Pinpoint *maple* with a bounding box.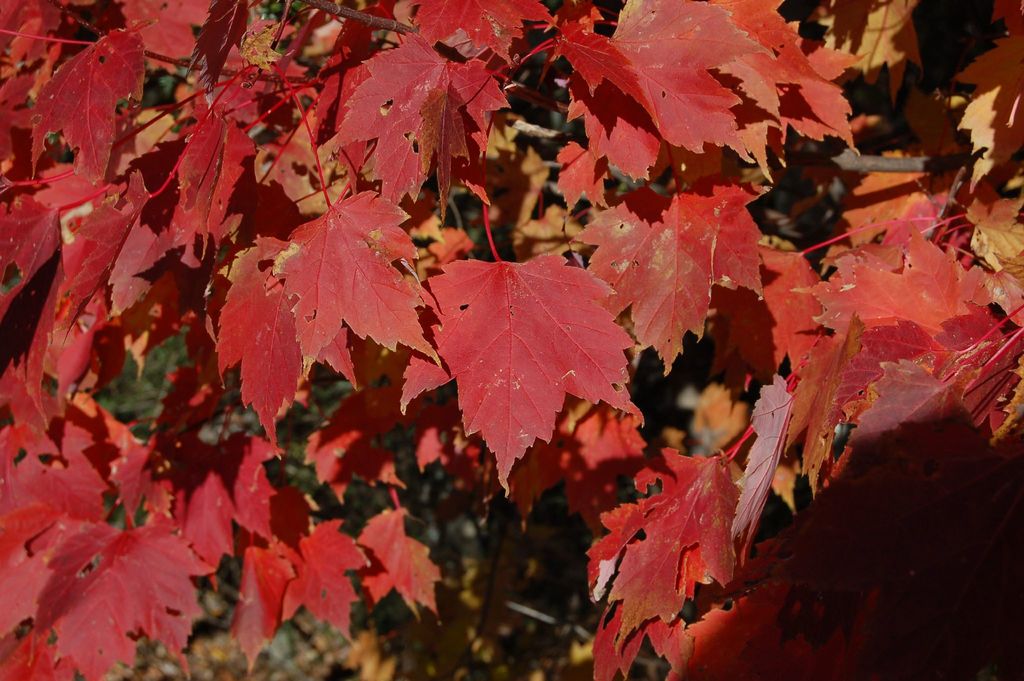
bbox=(0, 5, 959, 611).
